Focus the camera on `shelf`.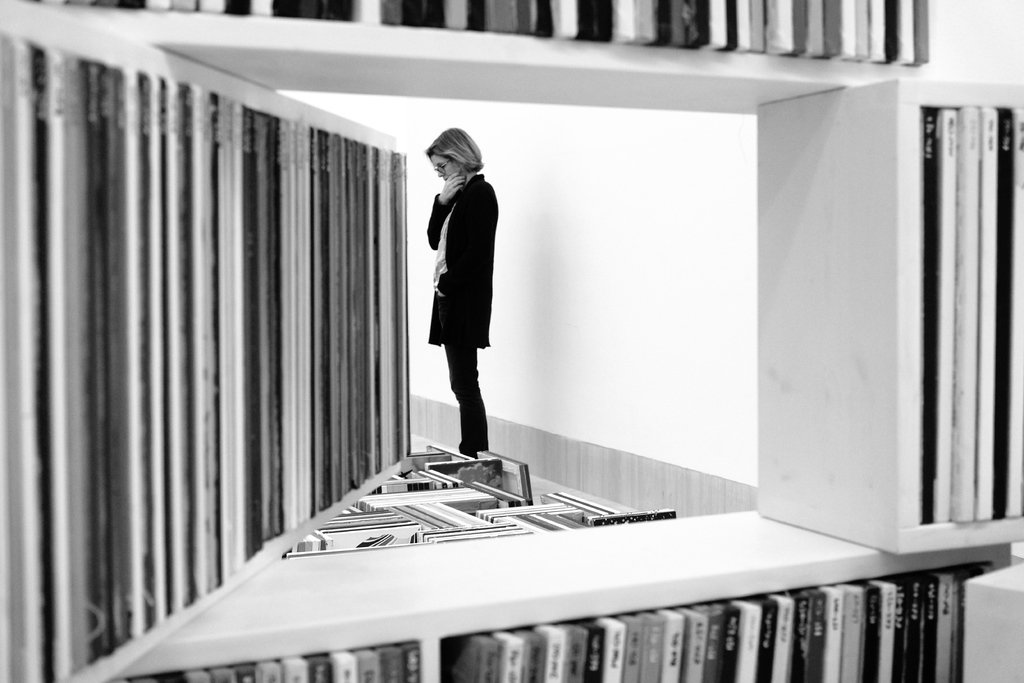
Focus region: [left=2, top=0, right=931, bottom=83].
